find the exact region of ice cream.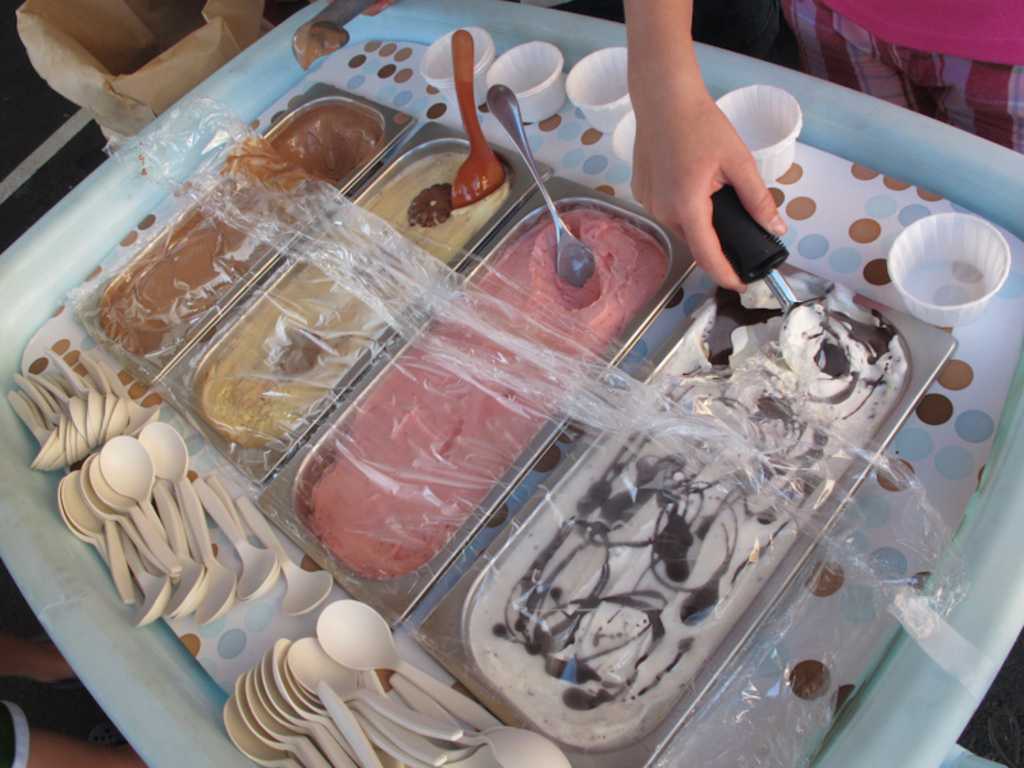
Exact region: 453:279:909:750.
